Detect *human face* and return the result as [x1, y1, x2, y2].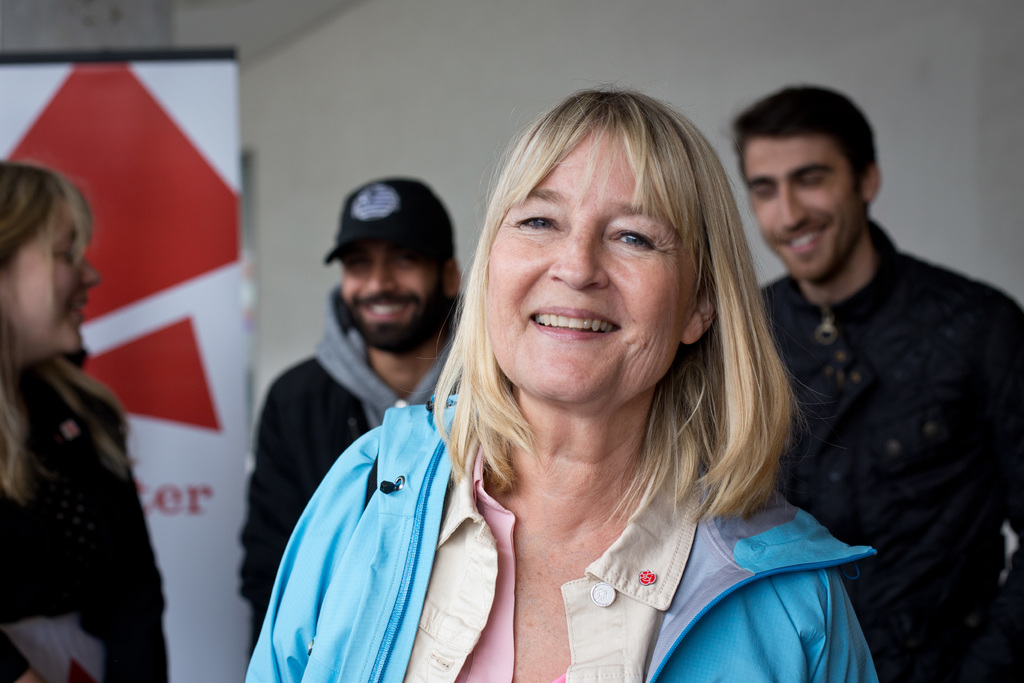
[337, 241, 451, 353].
